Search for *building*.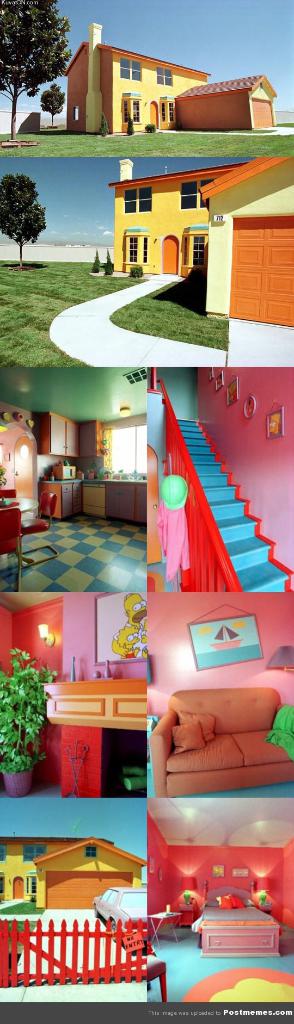
Found at pyautogui.locateOnScreen(146, 794, 293, 1014).
